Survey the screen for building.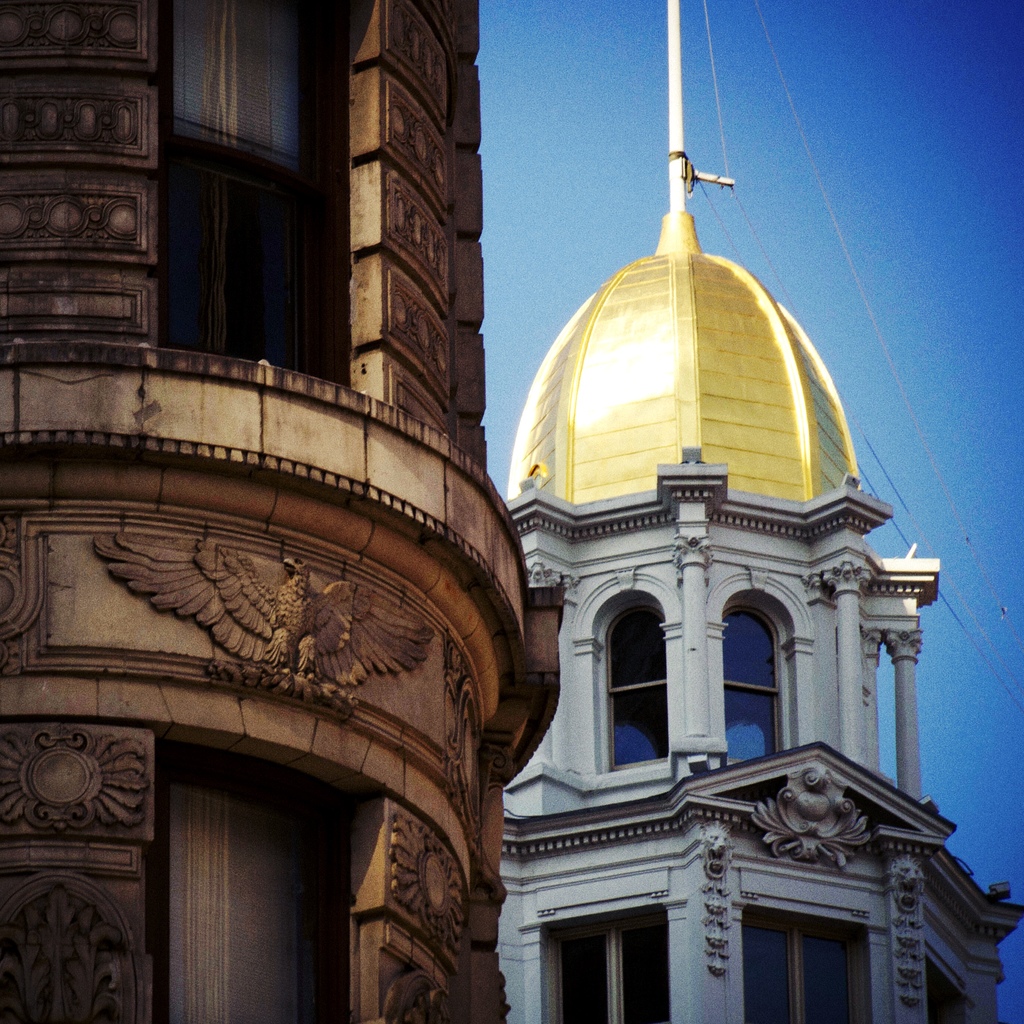
Survey found: l=0, t=0, r=568, b=1021.
